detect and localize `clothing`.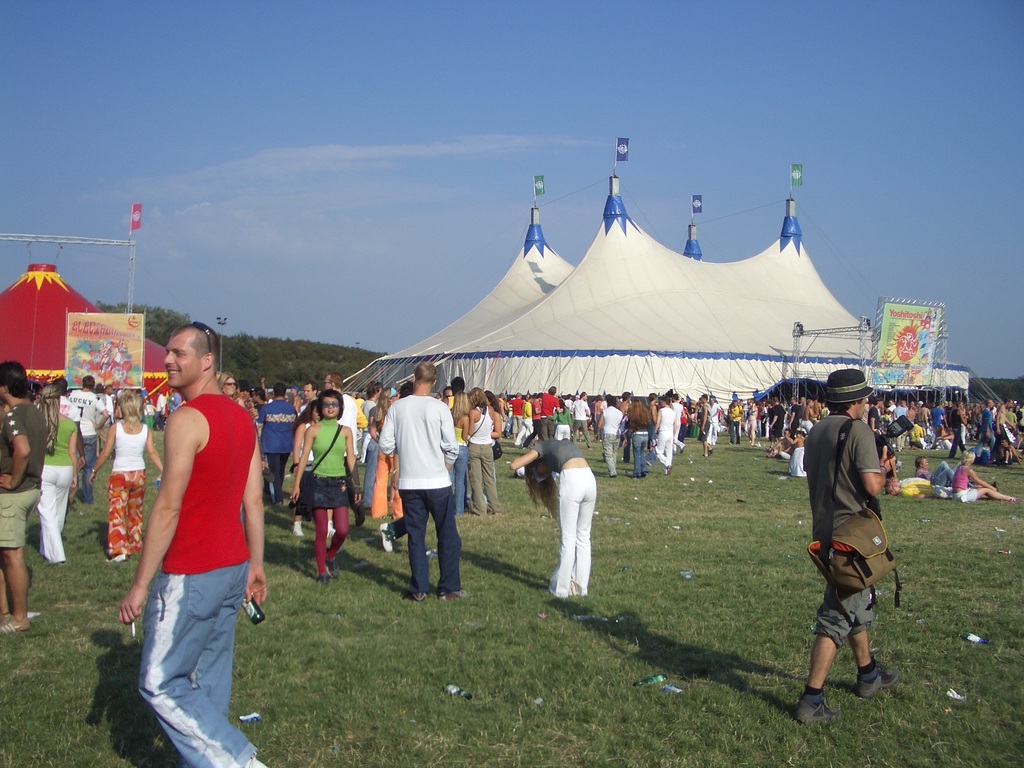
Localized at 799,400,904,688.
